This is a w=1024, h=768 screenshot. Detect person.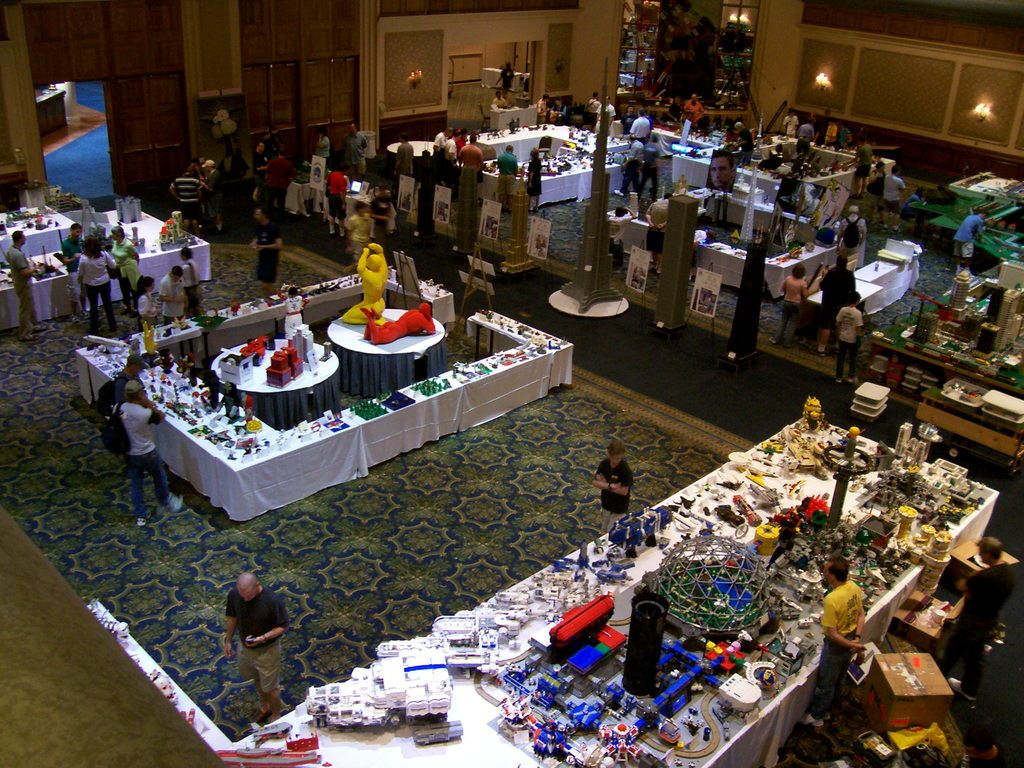
(left=324, top=164, right=352, bottom=240).
